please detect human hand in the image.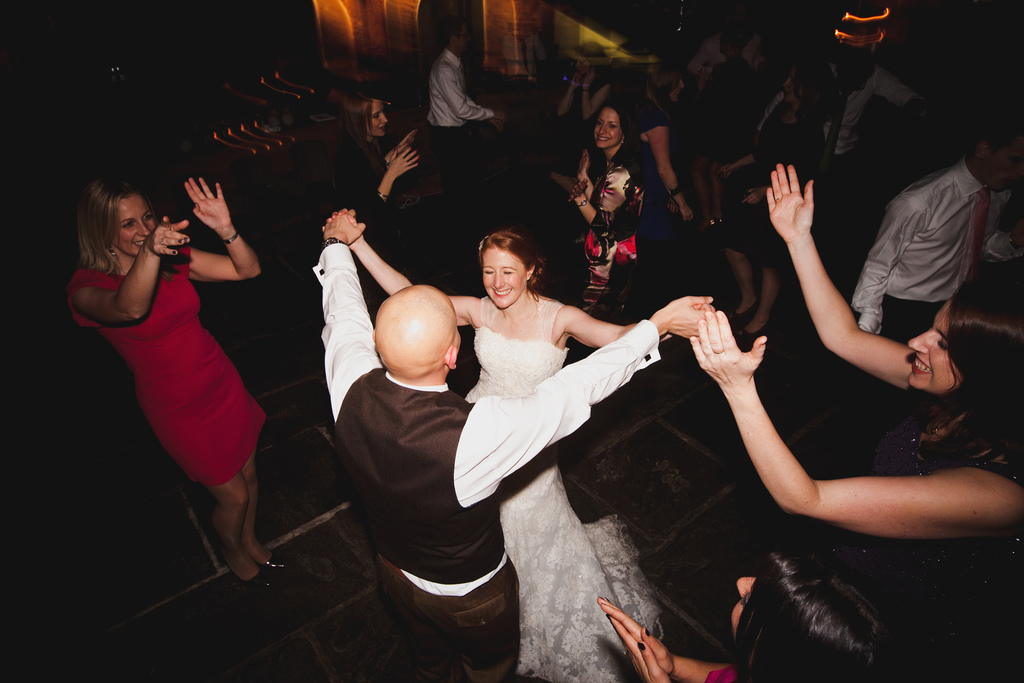
box(584, 70, 597, 86).
